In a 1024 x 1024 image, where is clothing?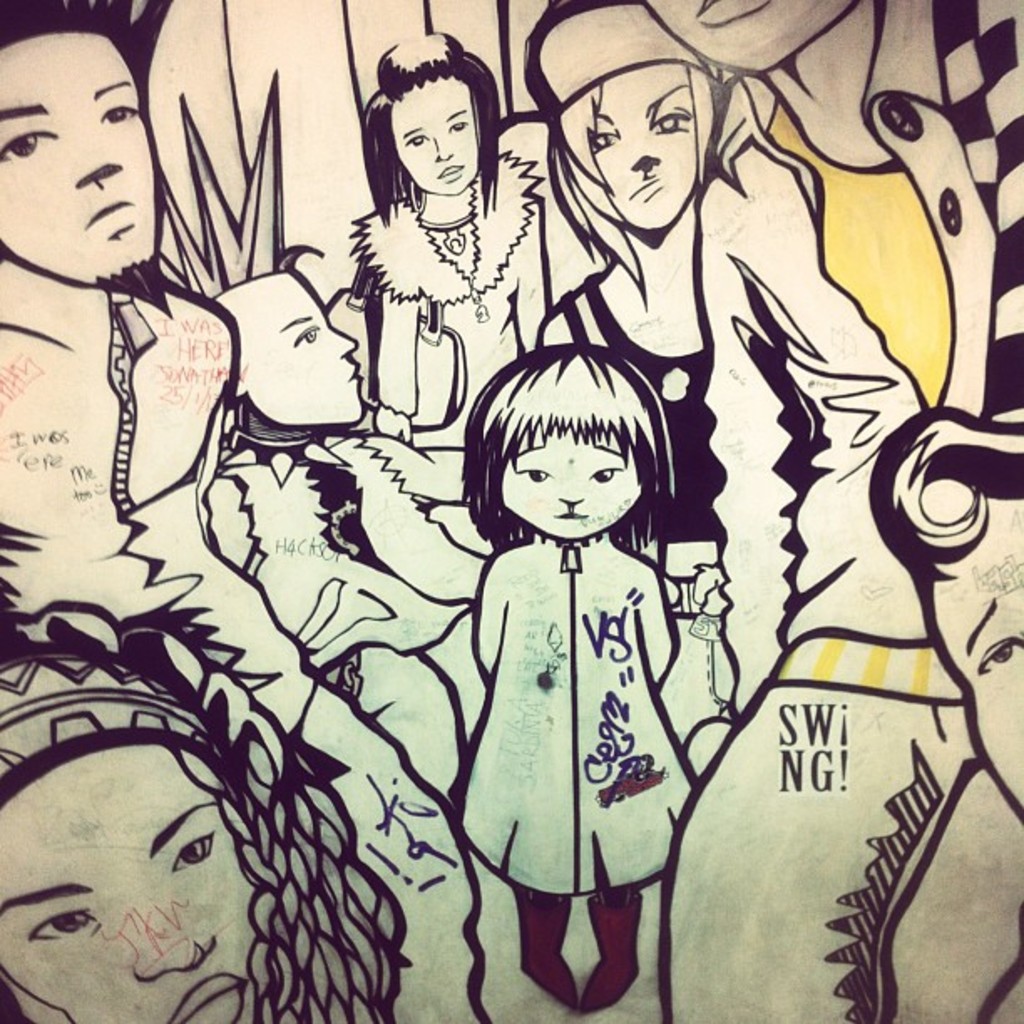
{"x1": 664, "y1": 0, "x2": 1022, "y2": 1022}.
